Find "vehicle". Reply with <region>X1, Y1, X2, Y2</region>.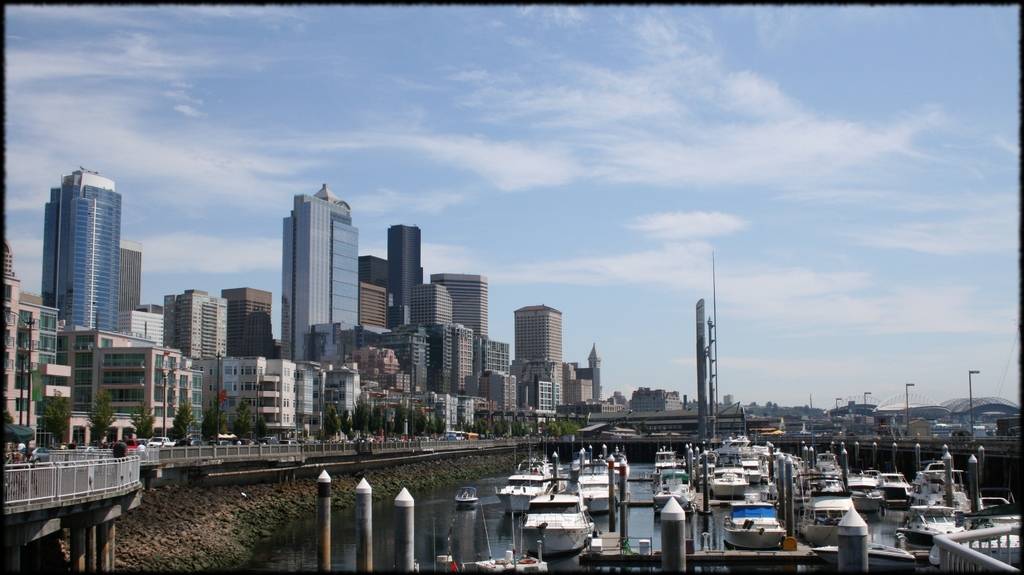
<region>753, 437, 768, 485</region>.
